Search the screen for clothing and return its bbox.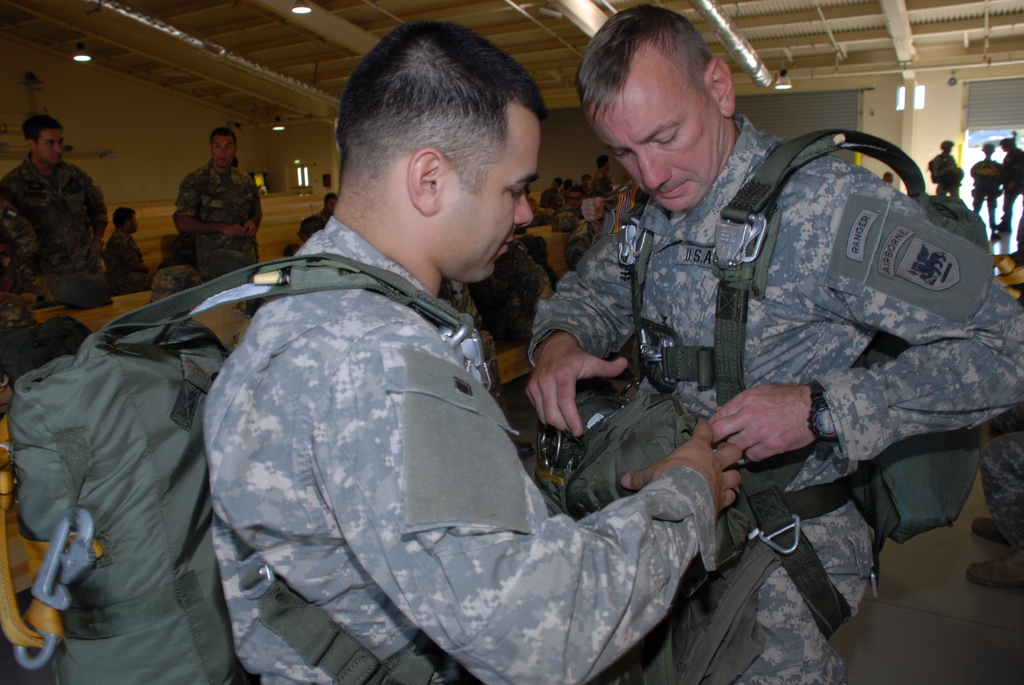
Found: {"x1": 563, "y1": 217, "x2": 614, "y2": 274}.
